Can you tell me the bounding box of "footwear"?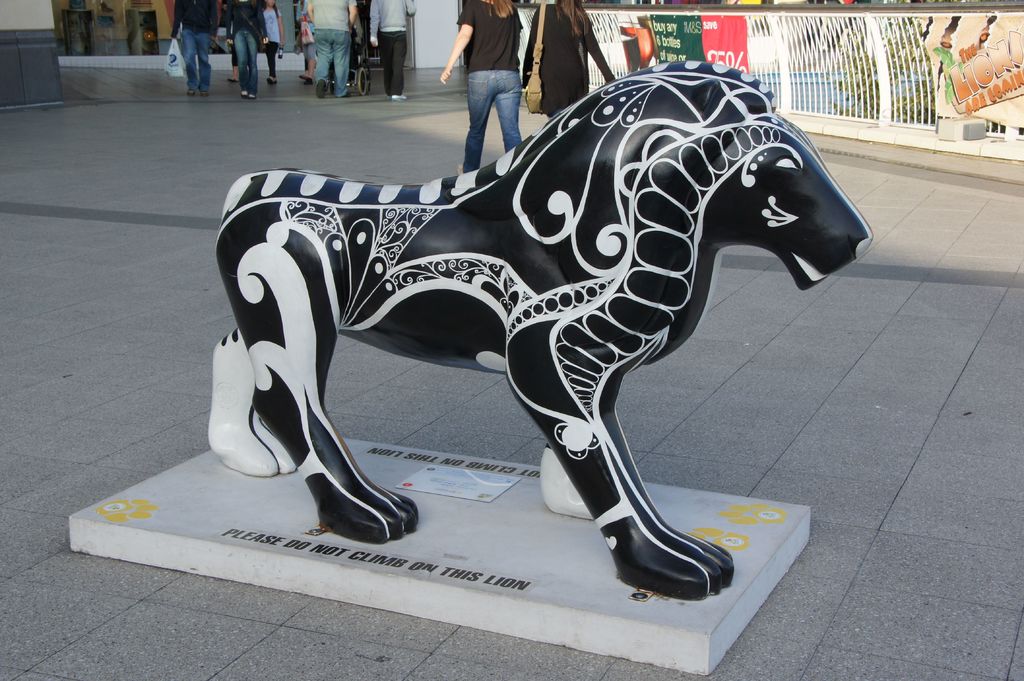
<bbox>301, 73, 316, 81</bbox>.
